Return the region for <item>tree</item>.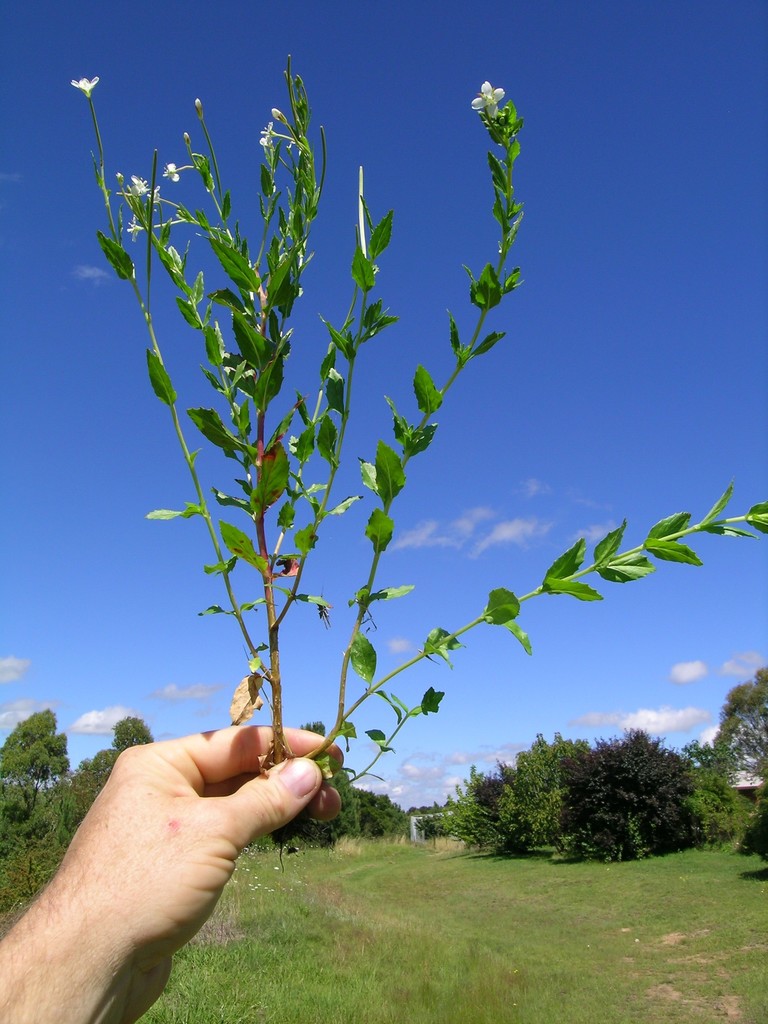
<region>0, 696, 74, 809</region>.
